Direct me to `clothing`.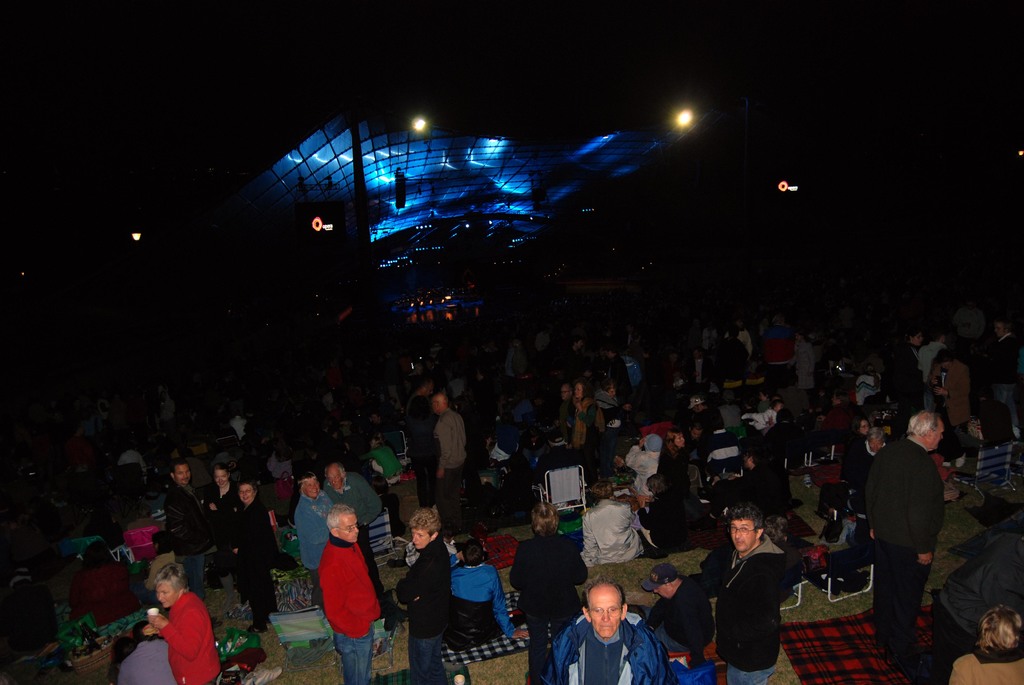
Direction: bbox=(158, 594, 223, 684).
